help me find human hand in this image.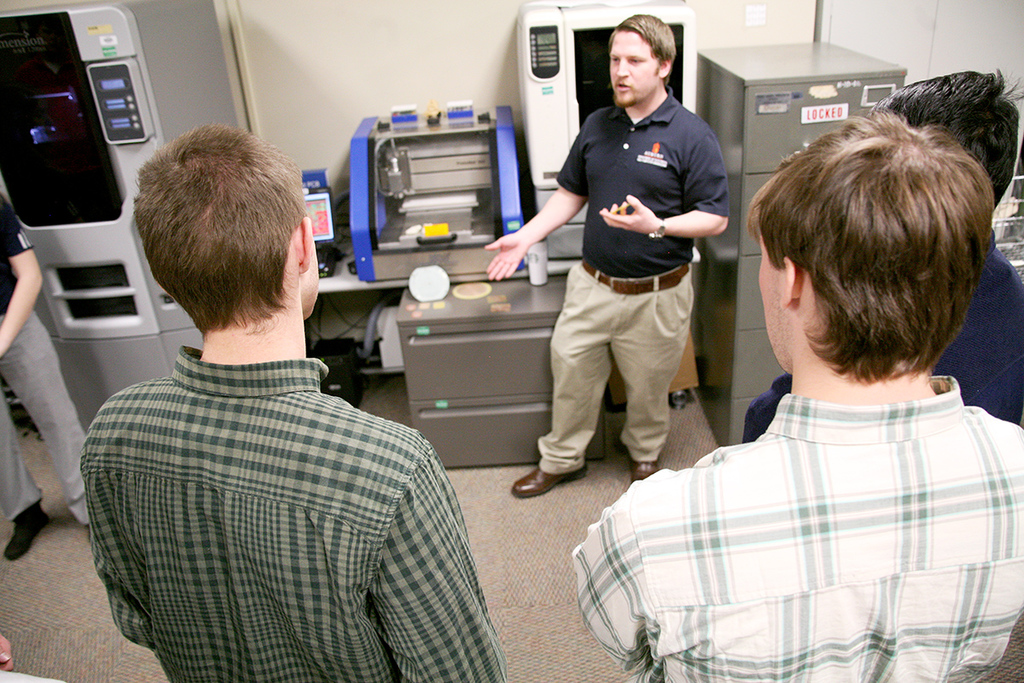
Found it: <bbox>0, 635, 16, 672</bbox>.
